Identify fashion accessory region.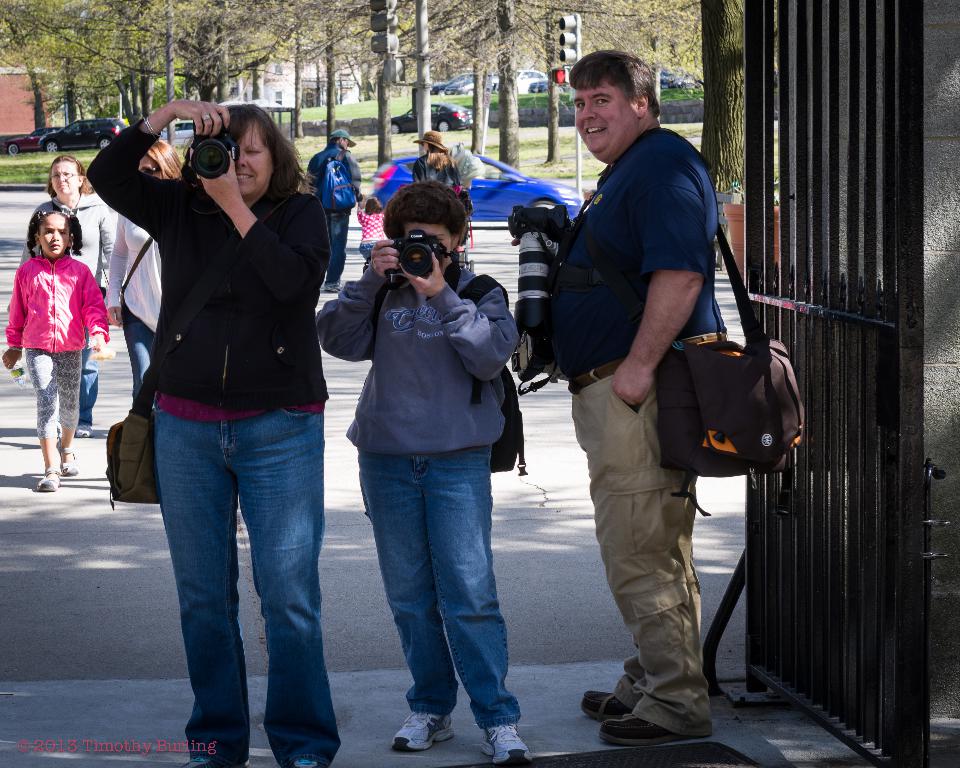
Region: {"left": 202, "top": 115, "right": 208, "bottom": 118}.
